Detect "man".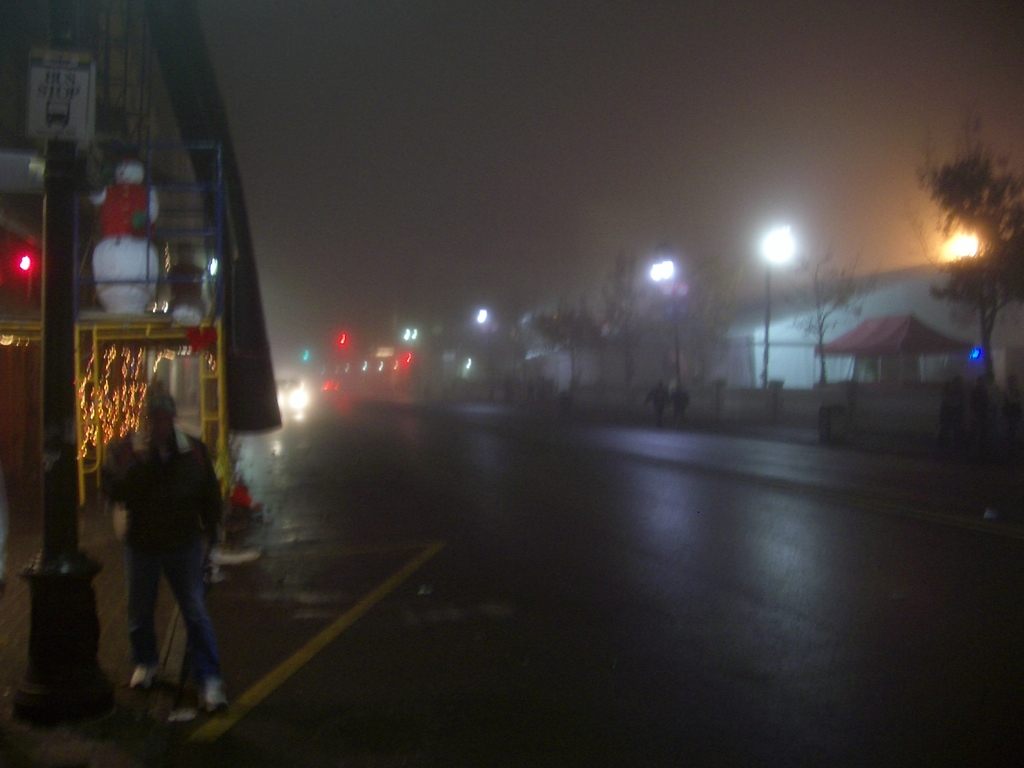
Detected at [968, 379, 989, 460].
